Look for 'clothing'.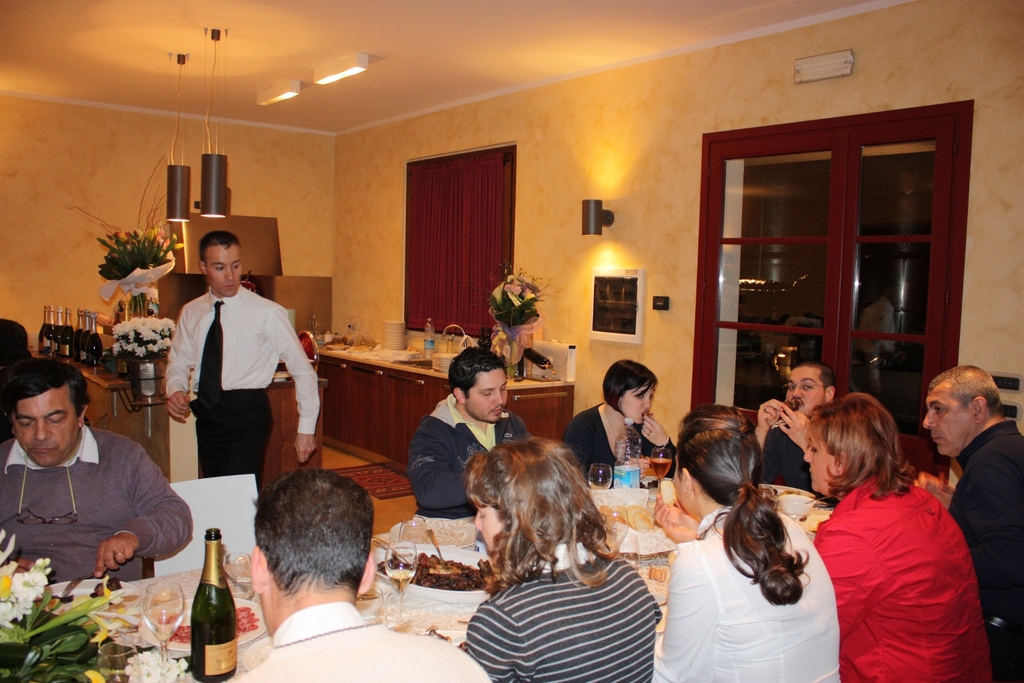
Found: 166:280:321:485.
